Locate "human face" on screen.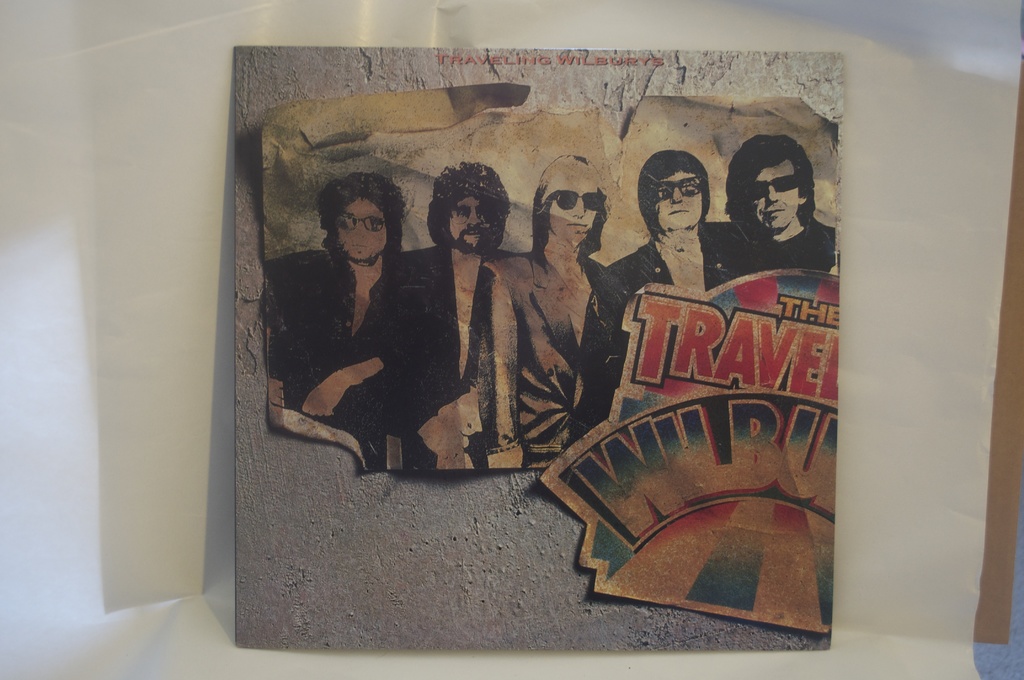
On screen at x1=336 y1=199 x2=391 y2=262.
